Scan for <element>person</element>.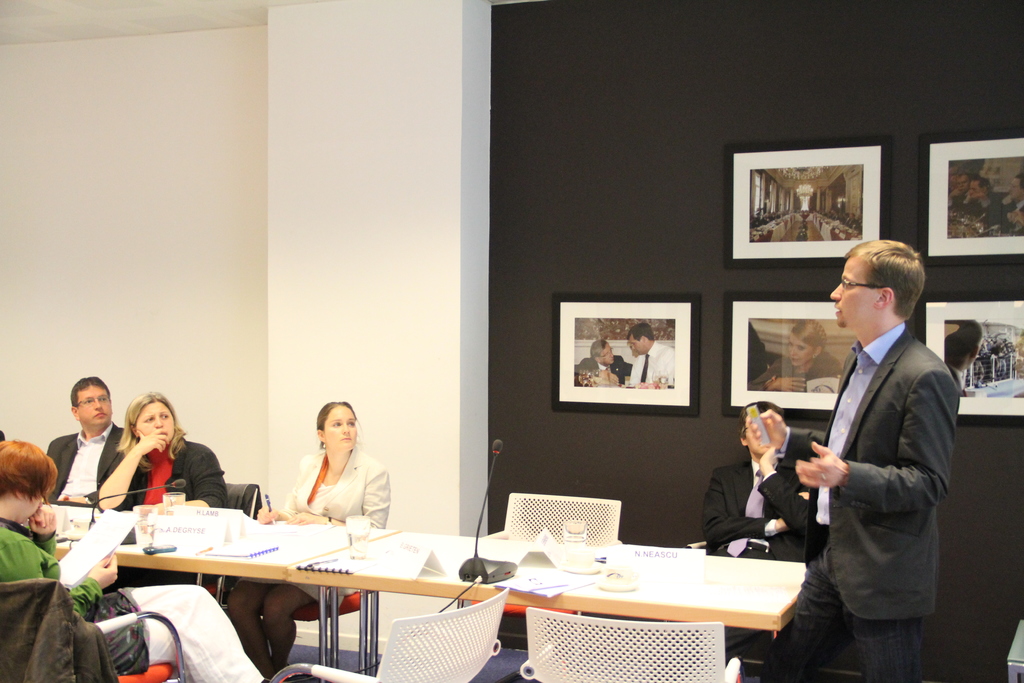
Scan result: bbox=(626, 322, 675, 386).
